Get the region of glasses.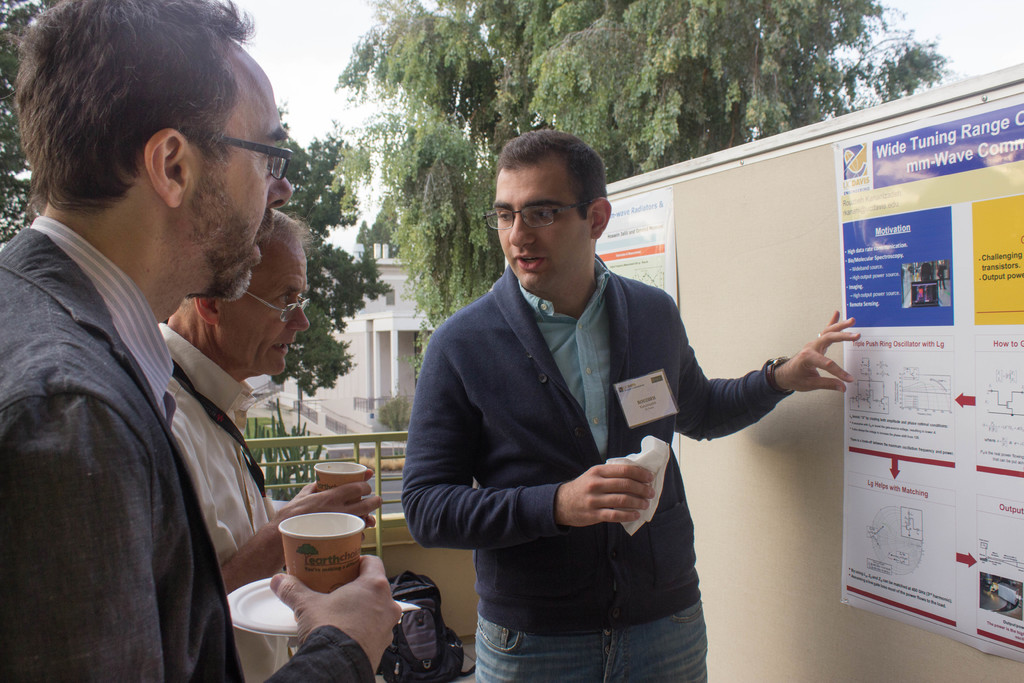
<bbox>184, 131, 291, 182</bbox>.
